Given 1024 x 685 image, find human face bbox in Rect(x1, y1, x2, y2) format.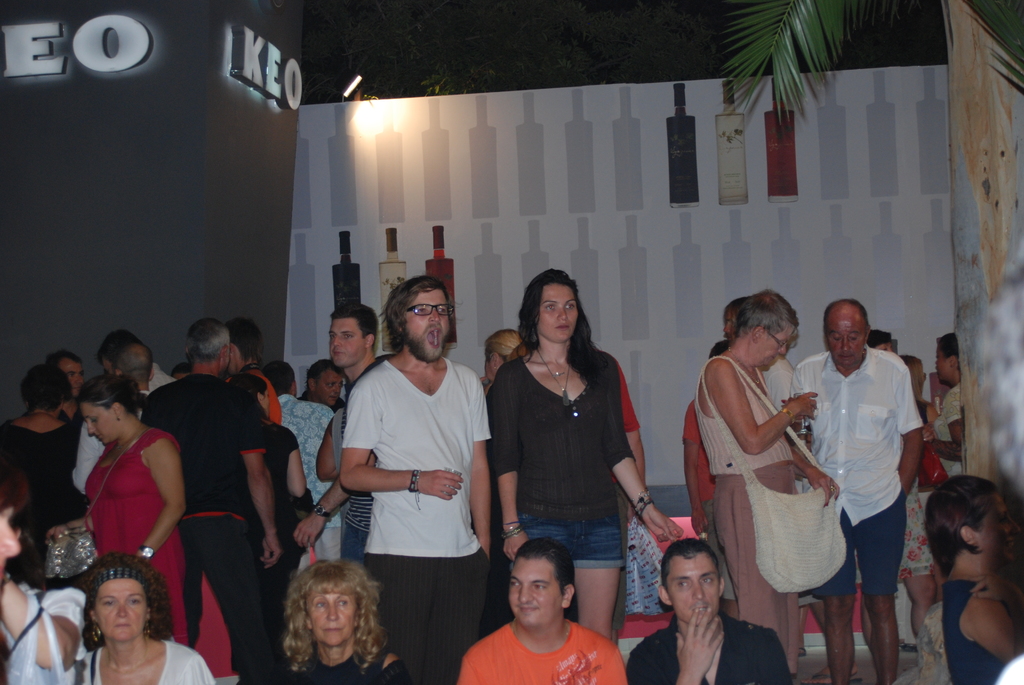
Rect(973, 494, 1023, 567).
